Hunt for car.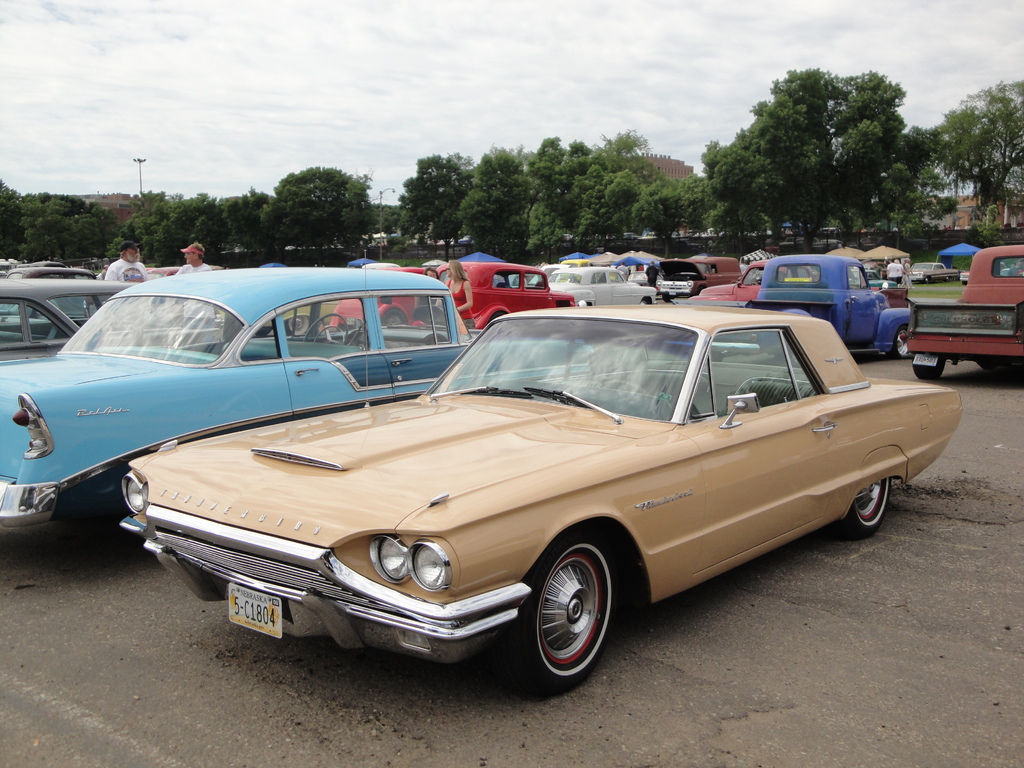
Hunted down at {"left": 1, "top": 264, "right": 473, "bottom": 536}.
